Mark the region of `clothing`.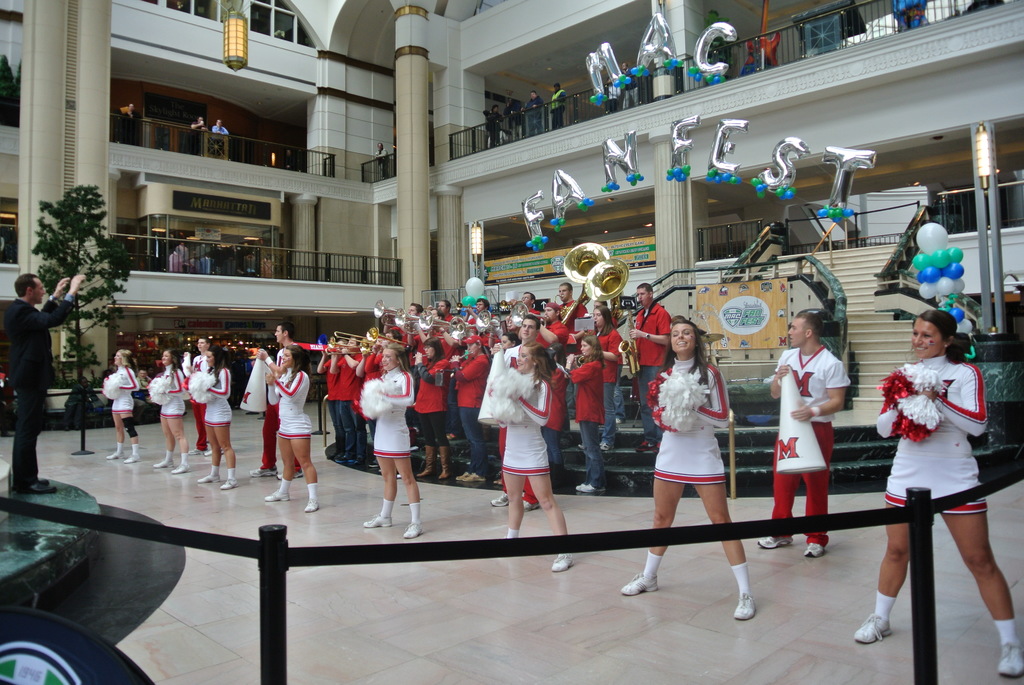
Region: bbox=[189, 354, 206, 452].
